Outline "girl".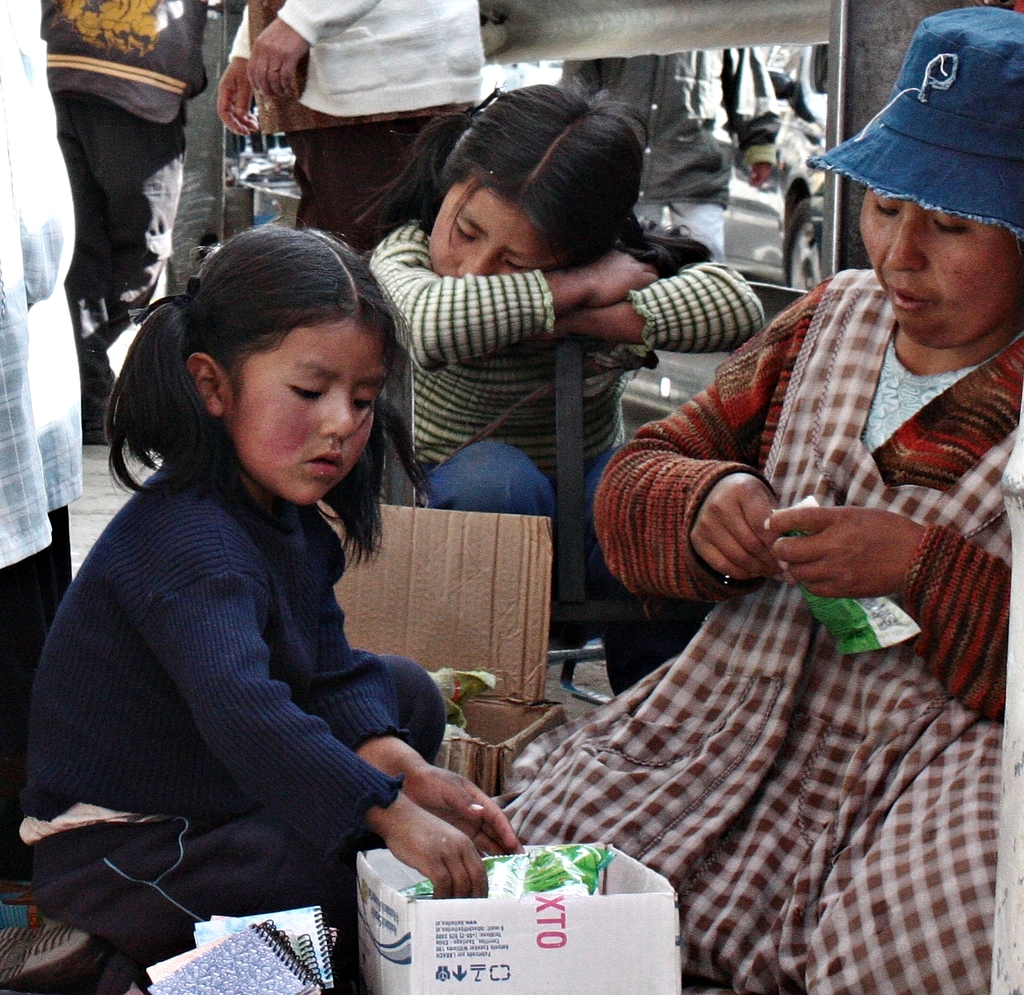
Outline: {"x1": 362, "y1": 85, "x2": 771, "y2": 597}.
